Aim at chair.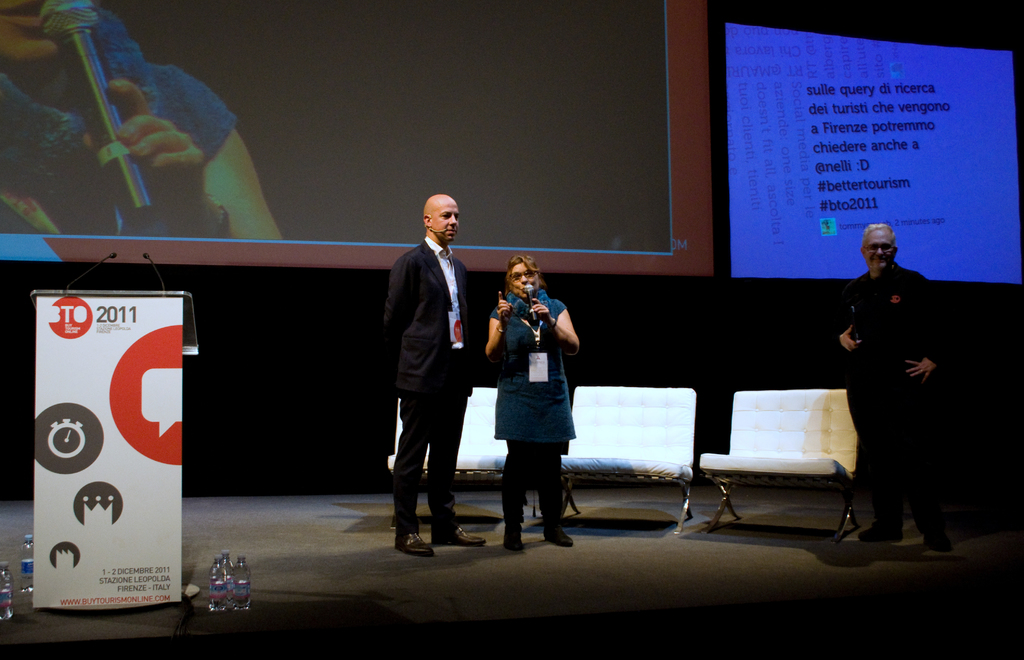
Aimed at left=385, top=387, right=516, bottom=529.
